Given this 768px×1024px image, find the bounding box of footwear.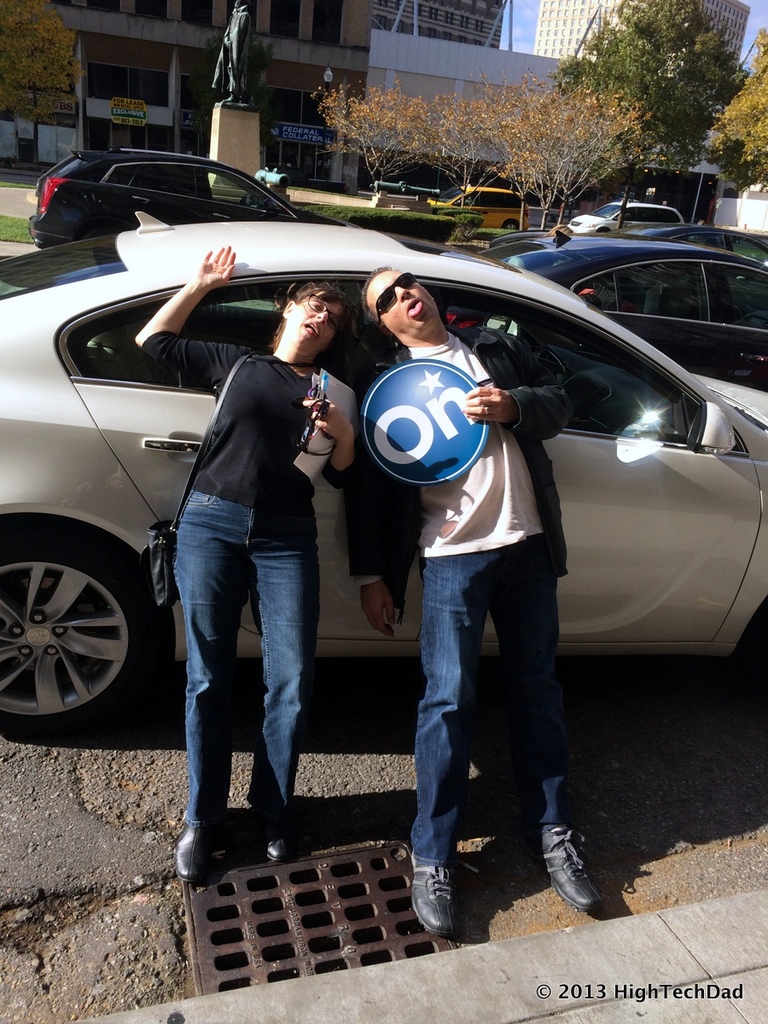
detection(410, 849, 454, 935).
